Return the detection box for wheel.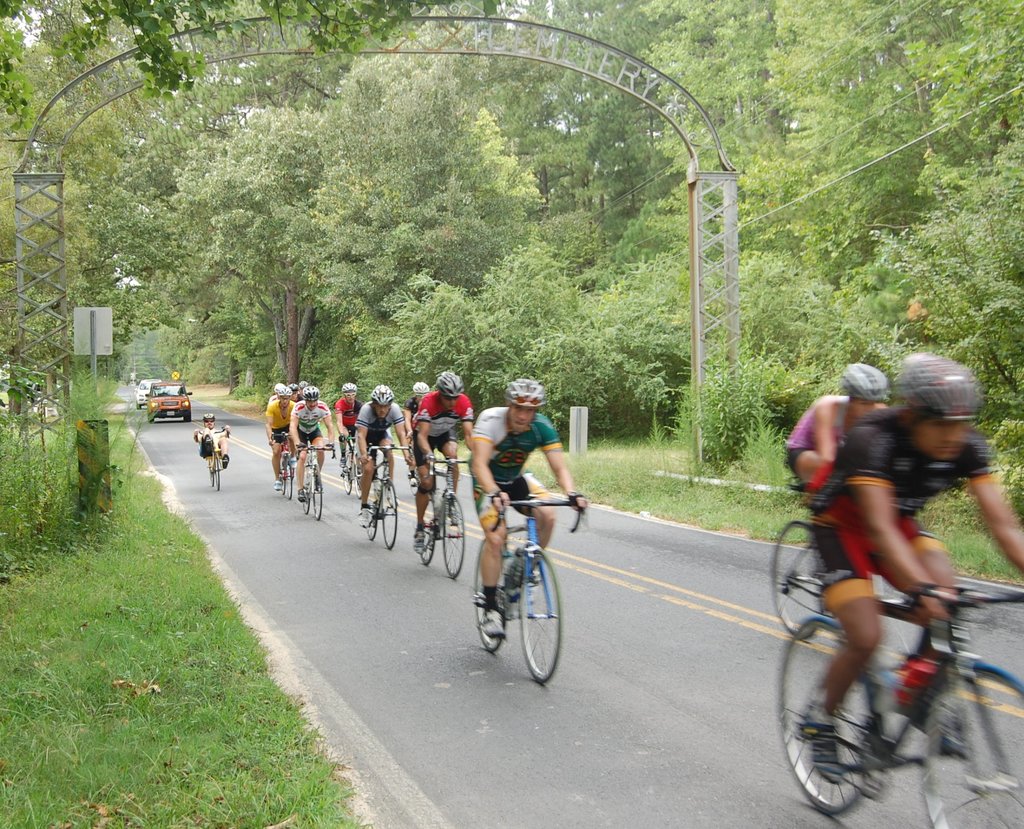
(left=136, top=403, right=142, bottom=413).
